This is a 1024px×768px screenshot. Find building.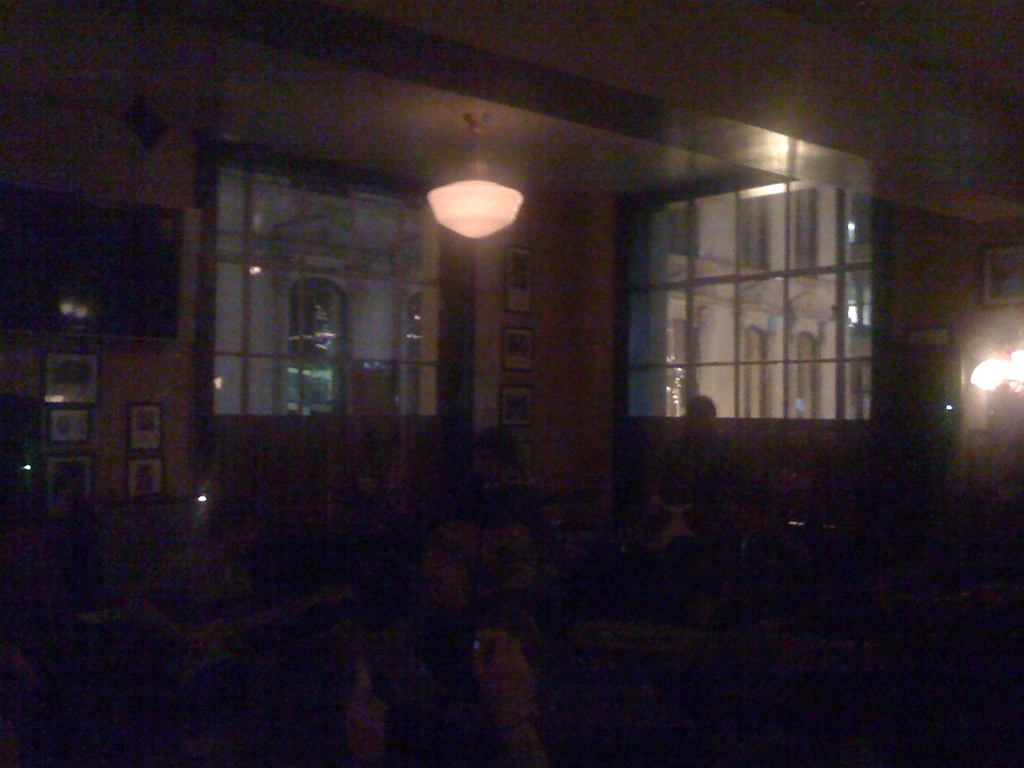
Bounding box: <box>0,0,1023,767</box>.
